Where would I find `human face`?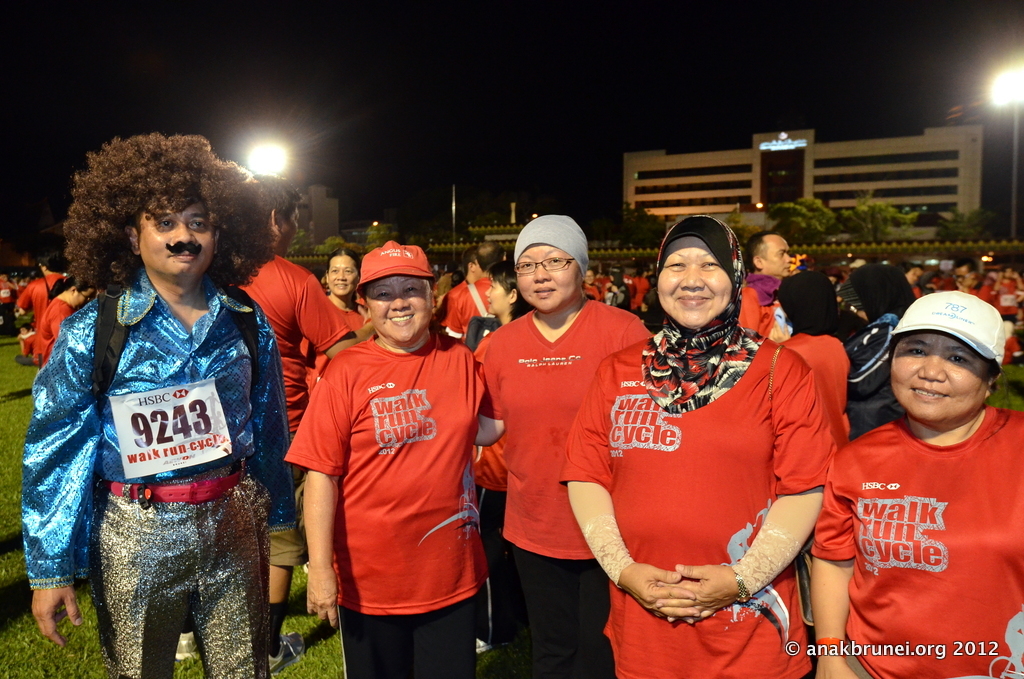
At <box>483,279,513,315</box>.
